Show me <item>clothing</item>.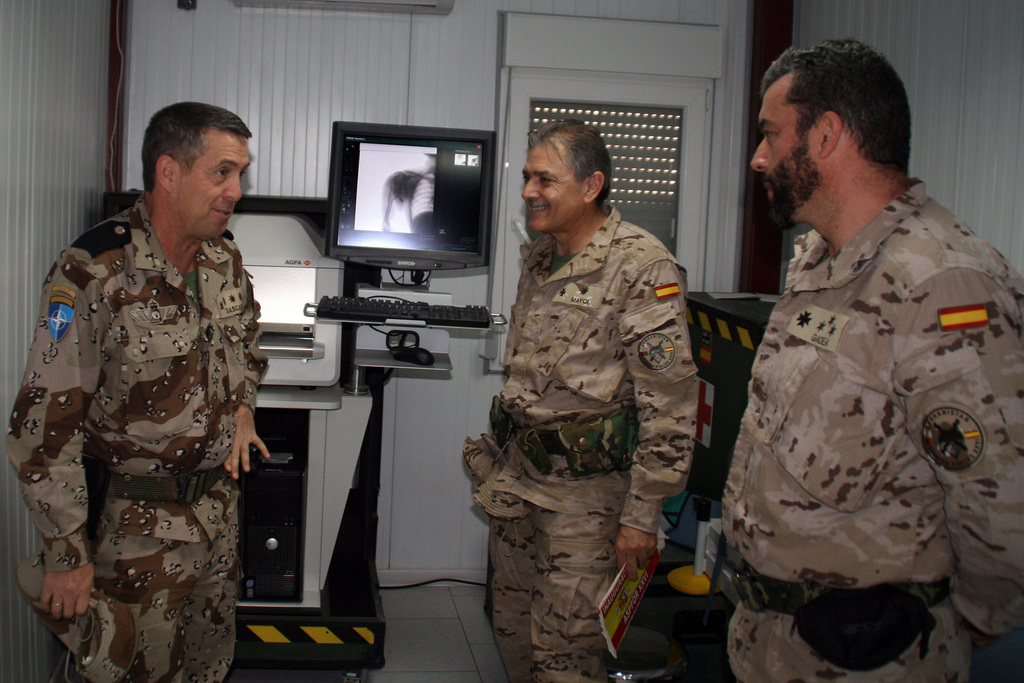
<item>clothing</item> is here: Rect(694, 170, 1023, 682).
